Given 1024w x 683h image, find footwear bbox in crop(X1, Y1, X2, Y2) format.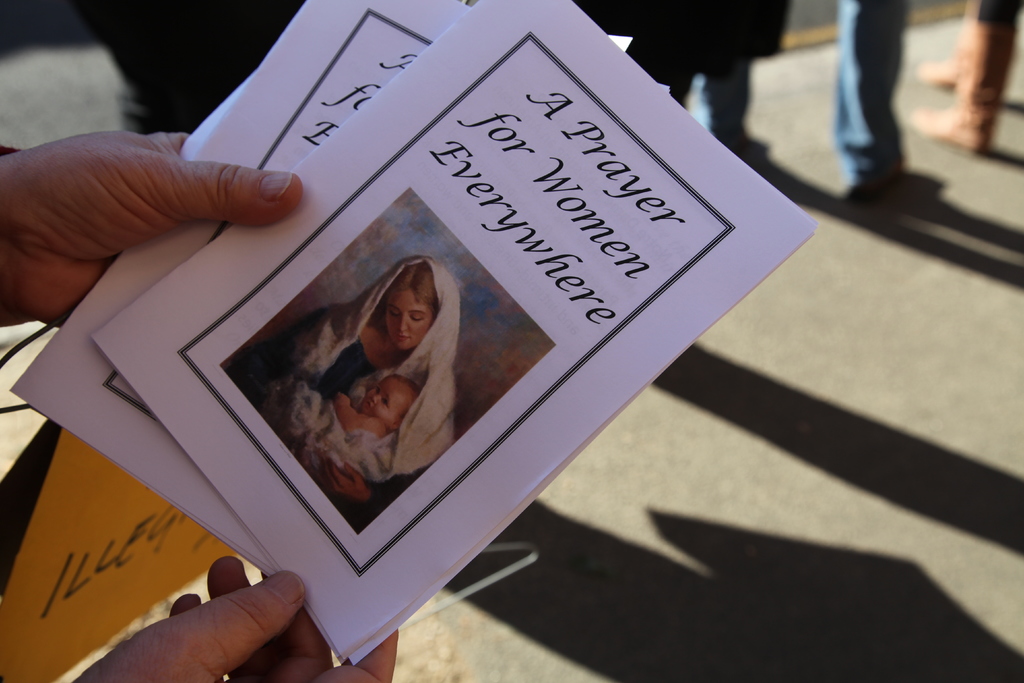
crop(840, 169, 904, 210).
